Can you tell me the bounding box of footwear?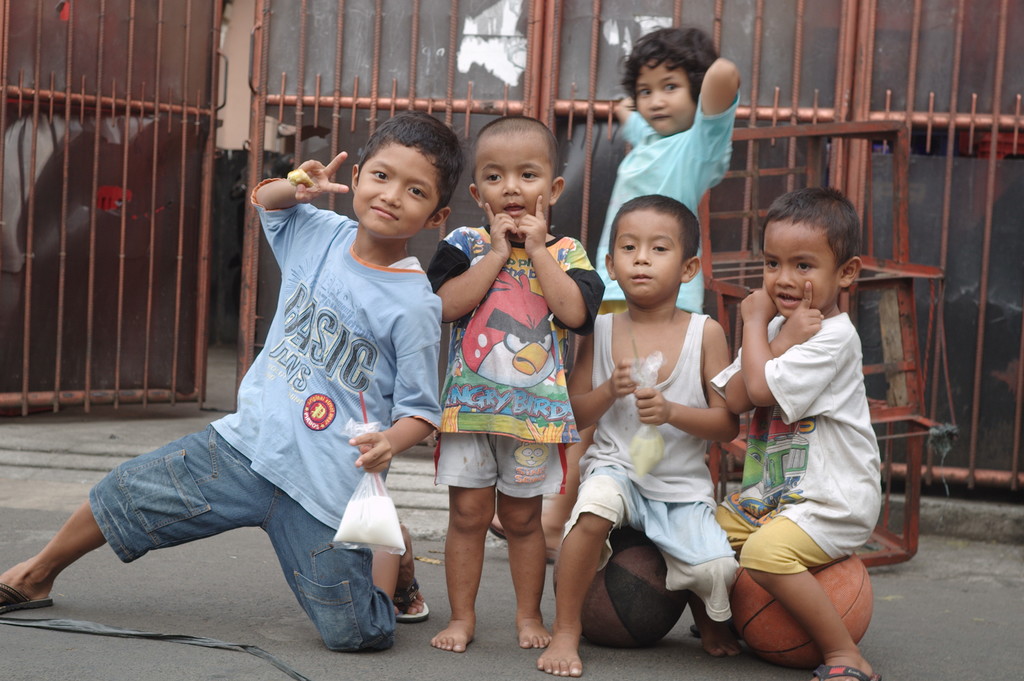
(814, 666, 878, 680).
